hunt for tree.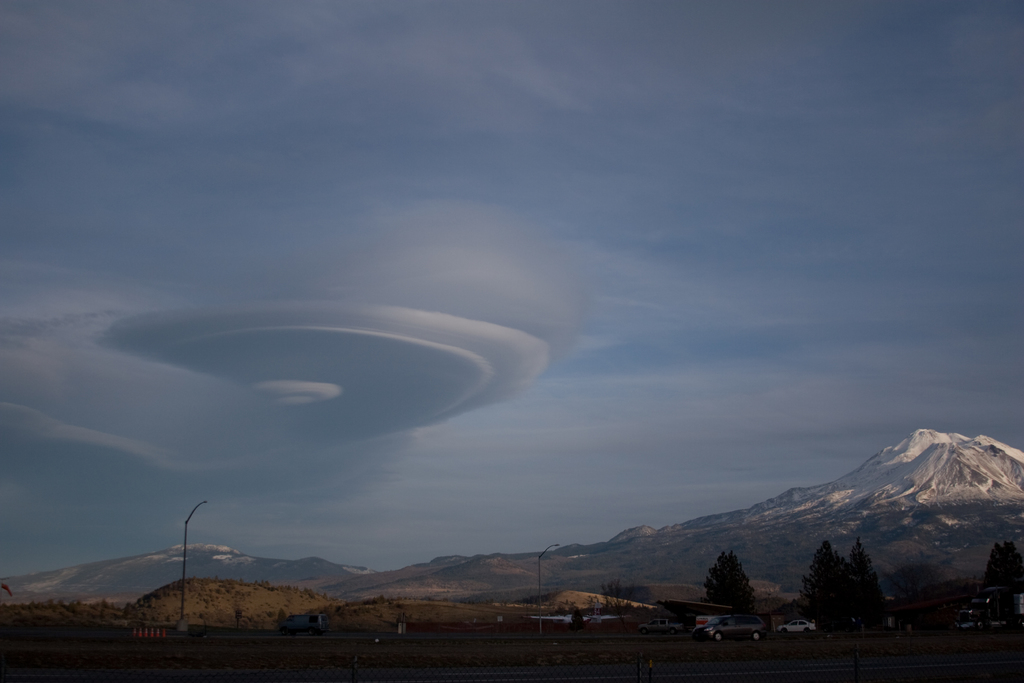
Hunted down at [701,550,764,619].
